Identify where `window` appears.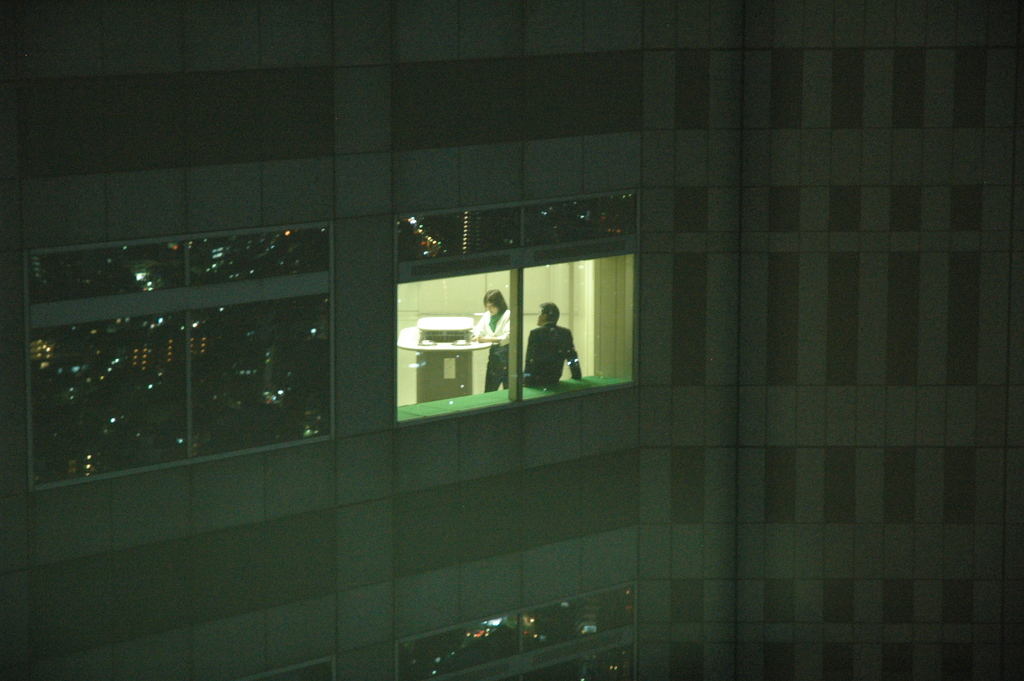
Appears at rect(397, 246, 646, 418).
